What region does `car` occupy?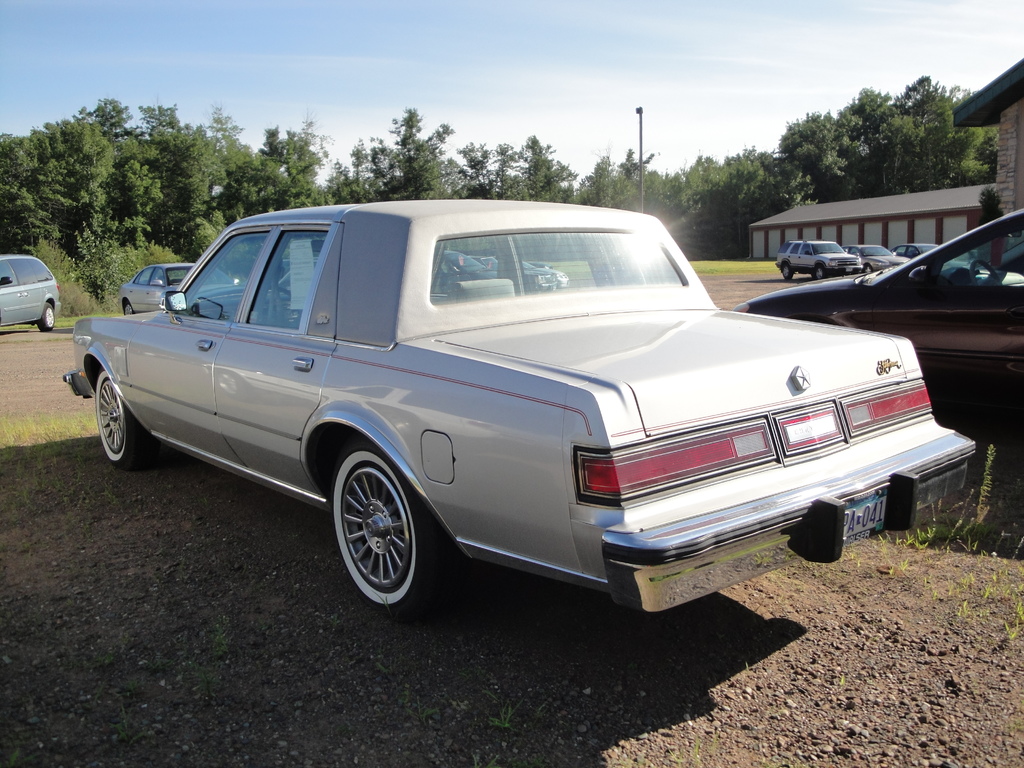
<region>470, 252, 570, 287</region>.
